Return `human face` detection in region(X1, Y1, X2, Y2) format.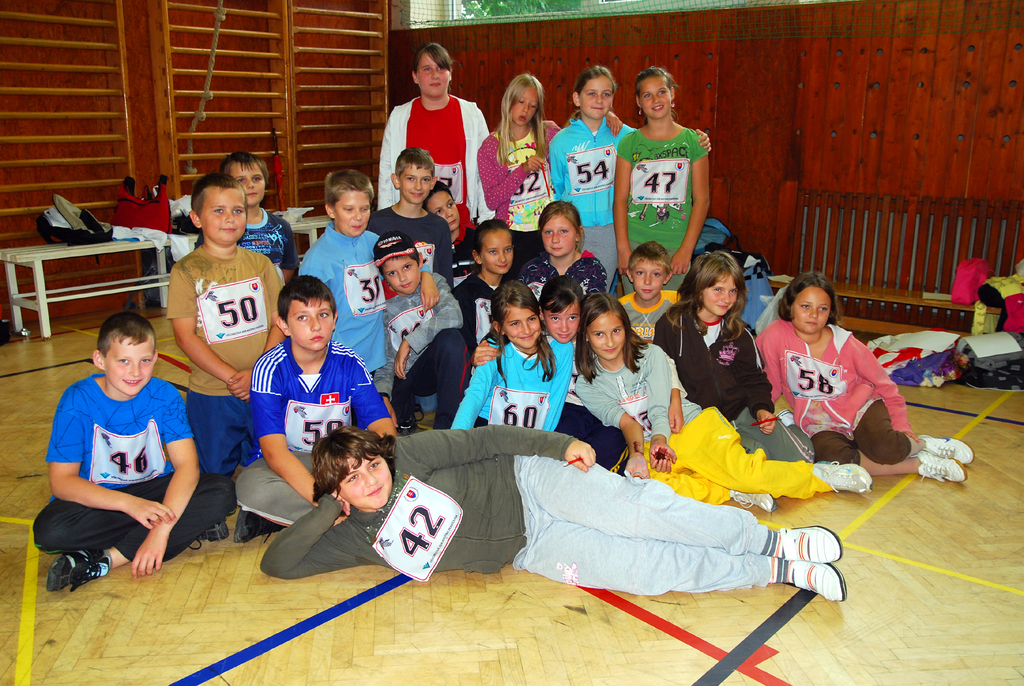
region(484, 233, 514, 279).
